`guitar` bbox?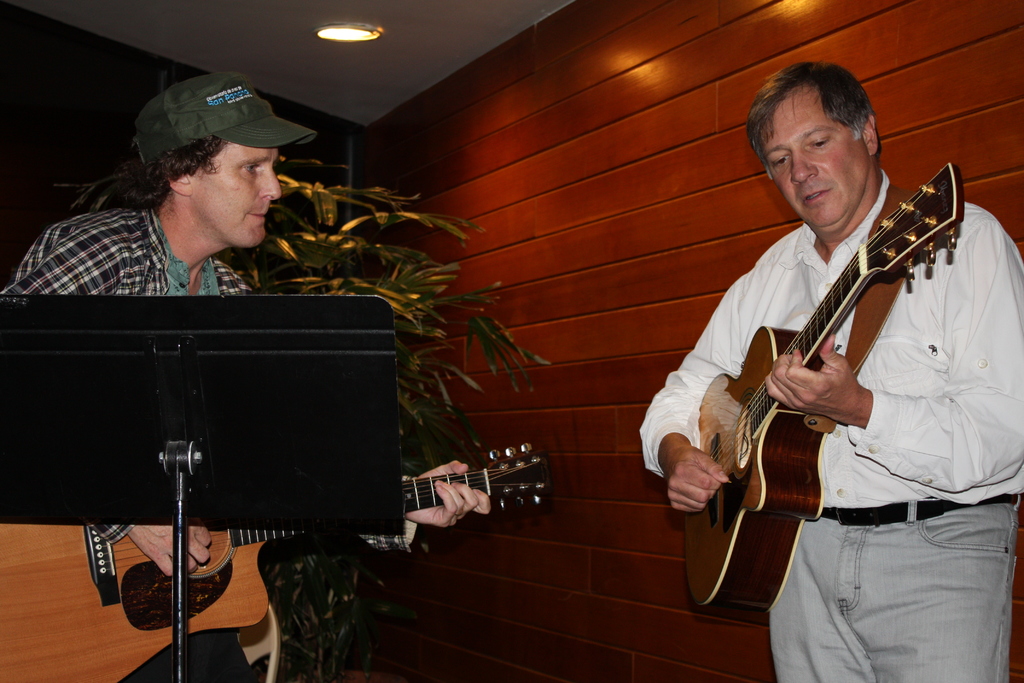
crop(1, 438, 545, 682)
